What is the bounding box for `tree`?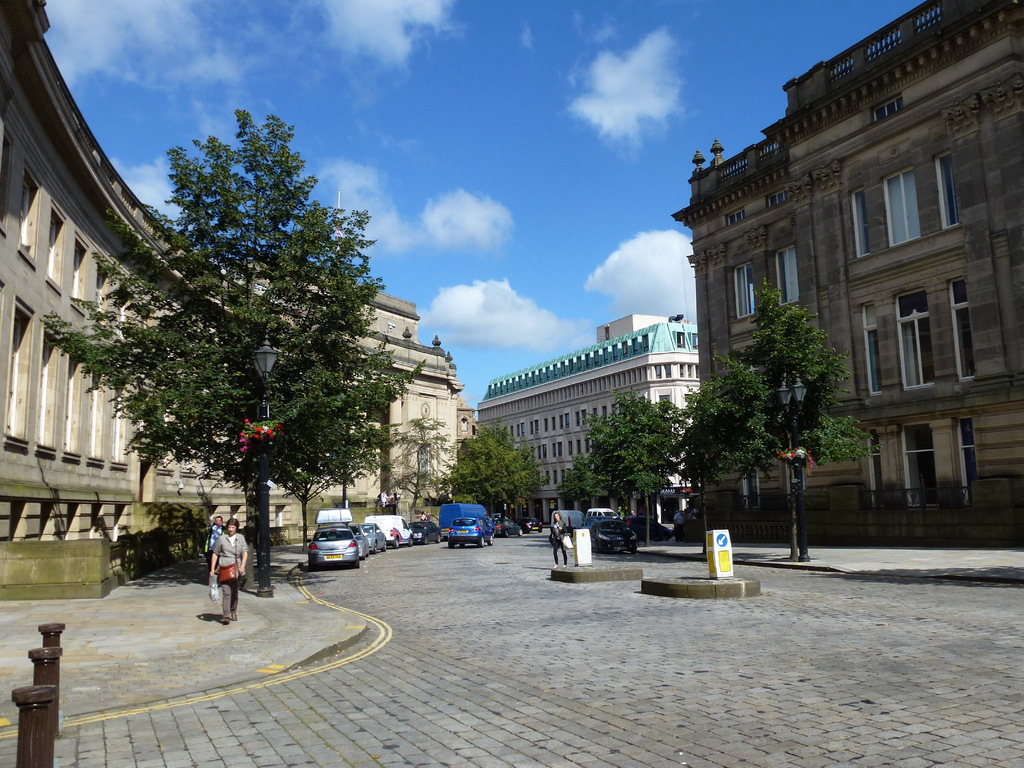
(left=385, top=382, right=449, bottom=546).
